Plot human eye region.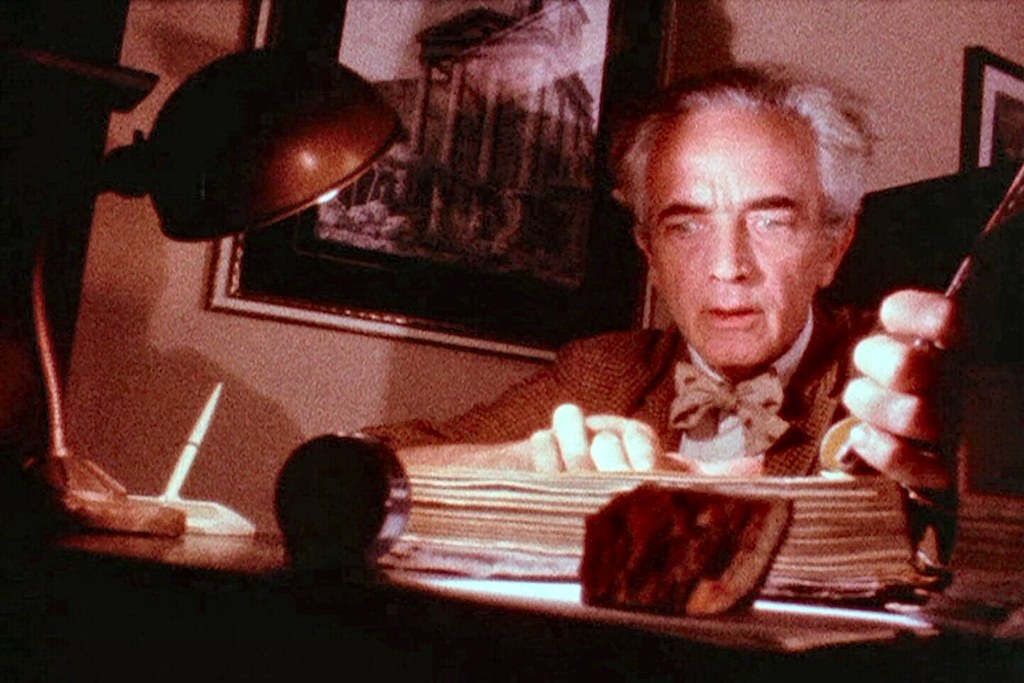
Plotted at [749, 211, 796, 235].
